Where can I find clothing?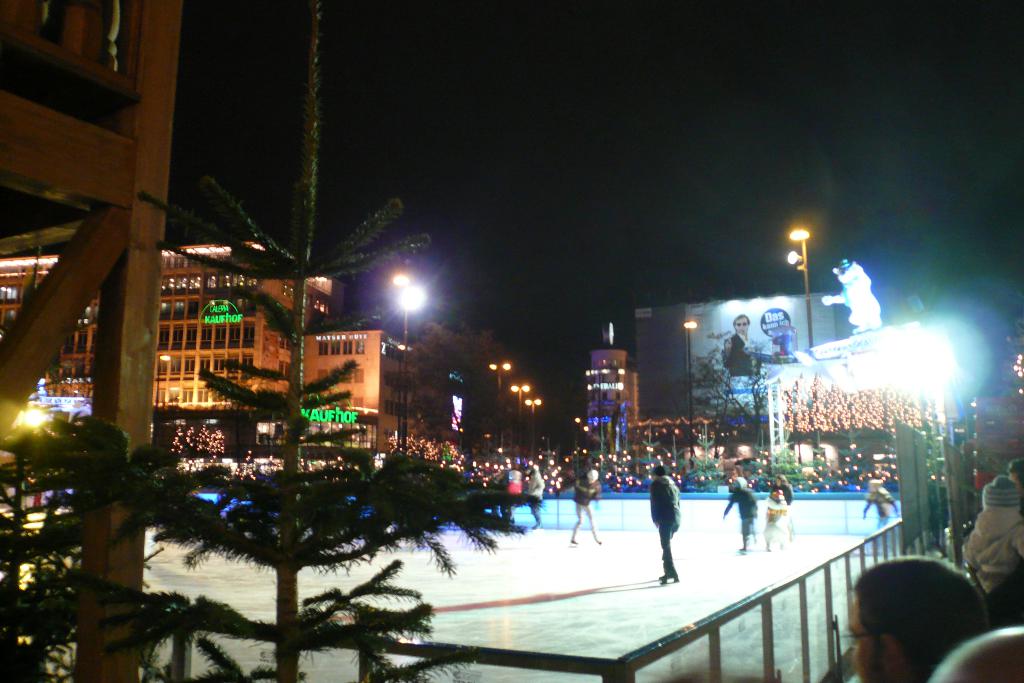
You can find it at 962:470:1023:597.
